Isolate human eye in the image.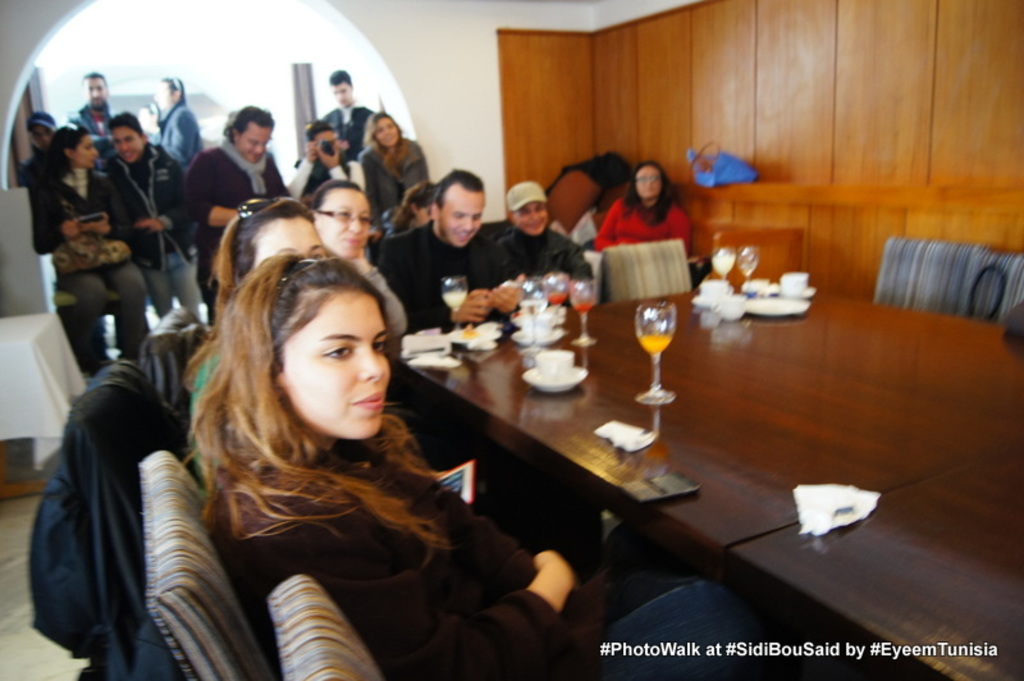
Isolated region: 370, 337, 390, 356.
